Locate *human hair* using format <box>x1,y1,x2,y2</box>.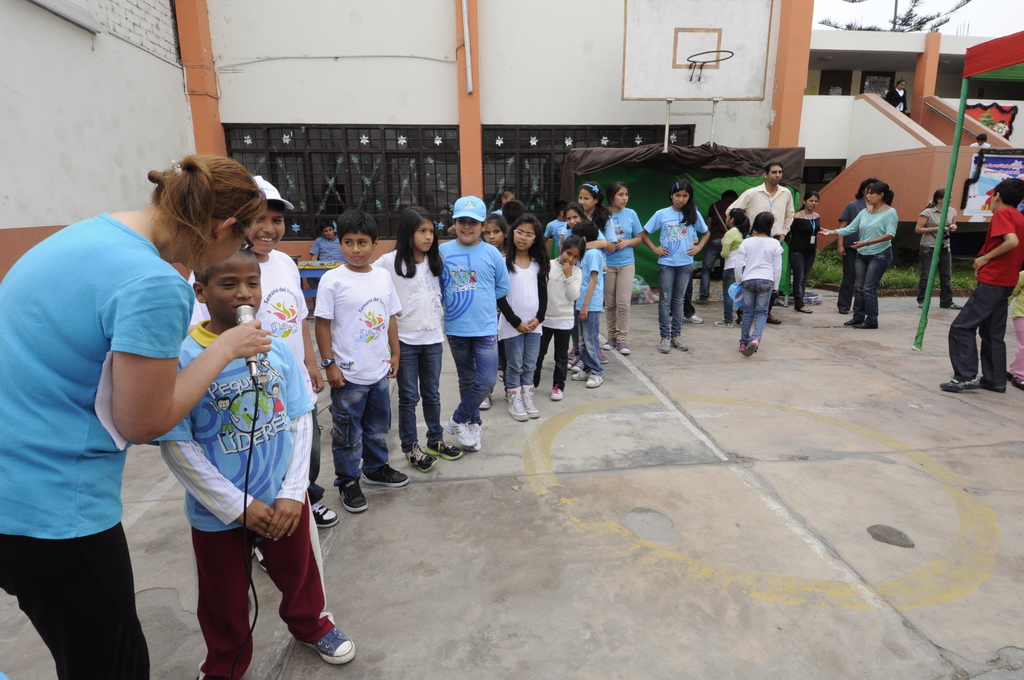
<box>191,243,261,290</box>.
